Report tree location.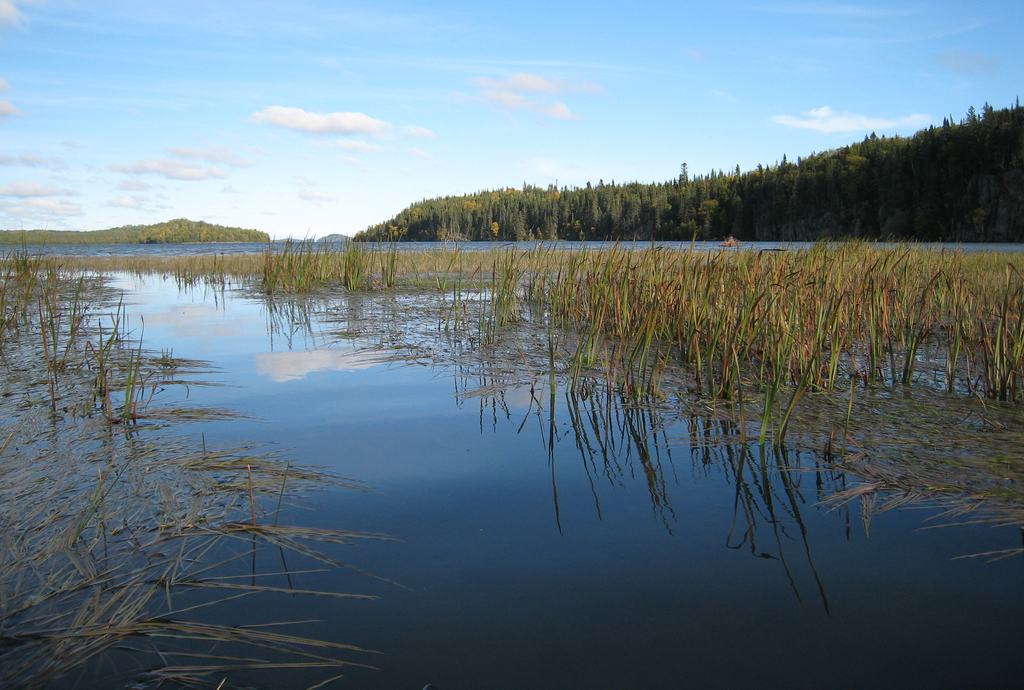
Report: x1=813, y1=143, x2=858, y2=237.
